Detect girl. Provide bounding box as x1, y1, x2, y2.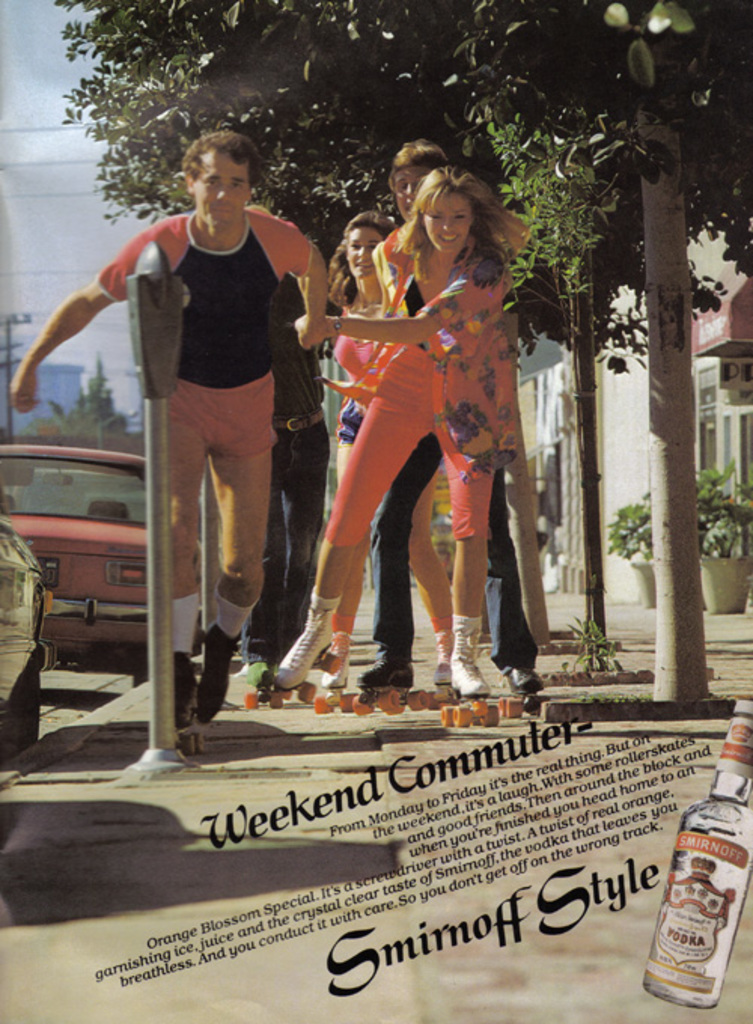
276, 160, 530, 699.
